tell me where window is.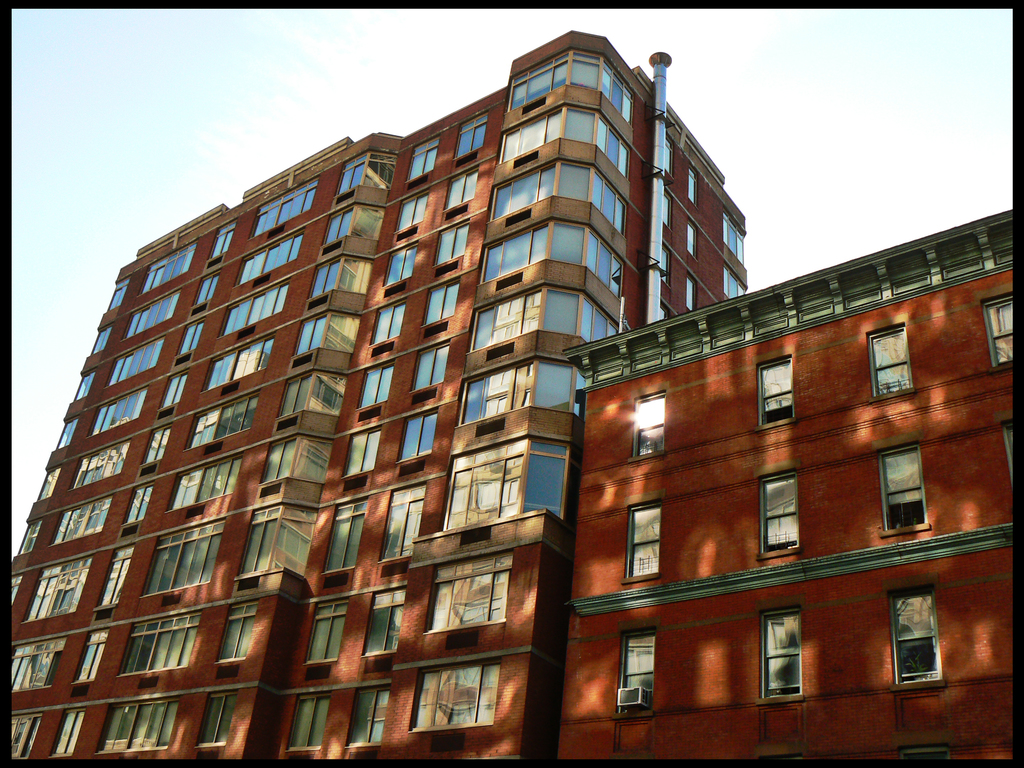
window is at 210:223:237:258.
